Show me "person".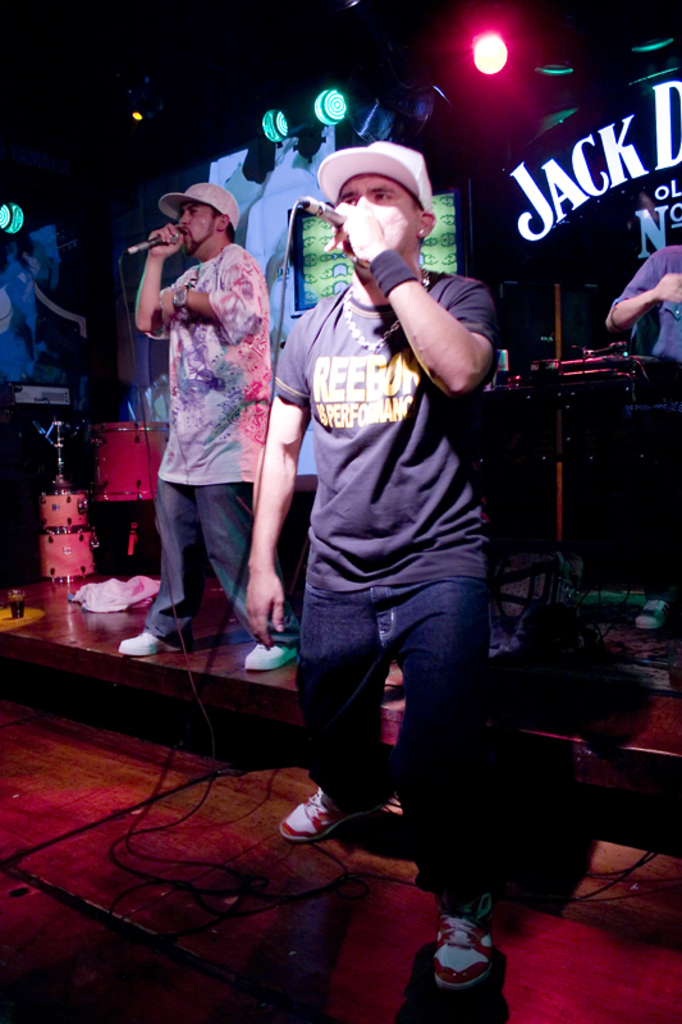
"person" is here: <region>241, 136, 503, 996</region>.
